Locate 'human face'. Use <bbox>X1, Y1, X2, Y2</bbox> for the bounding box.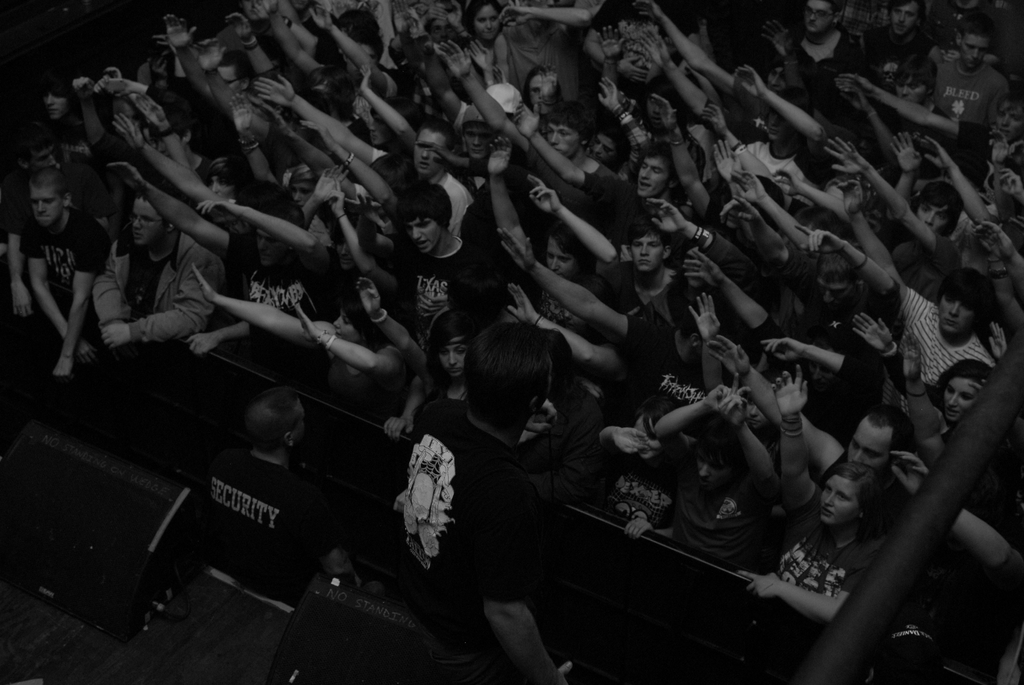
<bbox>822, 480, 857, 523</bbox>.
